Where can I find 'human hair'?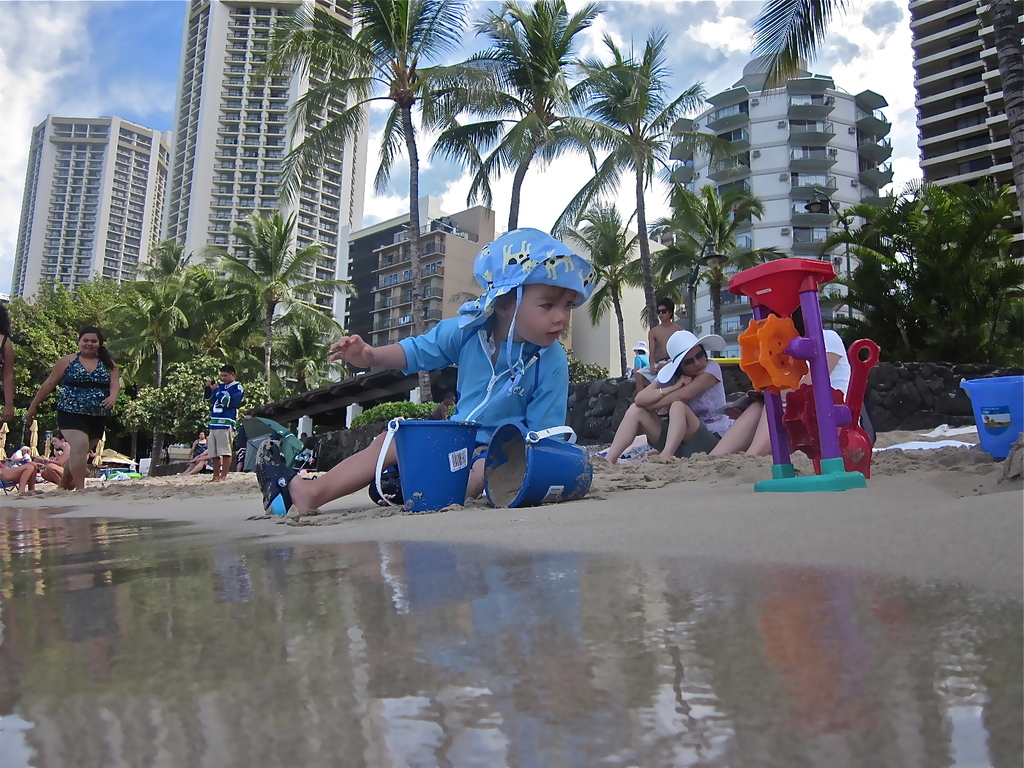
You can find it at [left=496, top=283, right=526, bottom=312].
